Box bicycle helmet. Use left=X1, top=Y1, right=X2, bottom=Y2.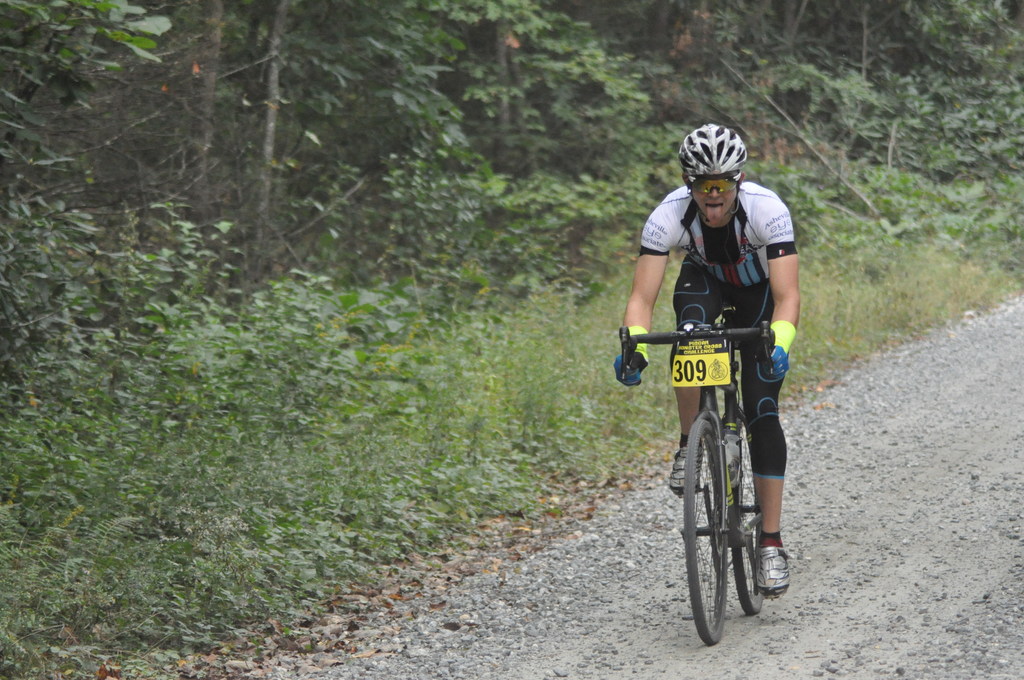
left=680, top=121, right=739, bottom=176.
